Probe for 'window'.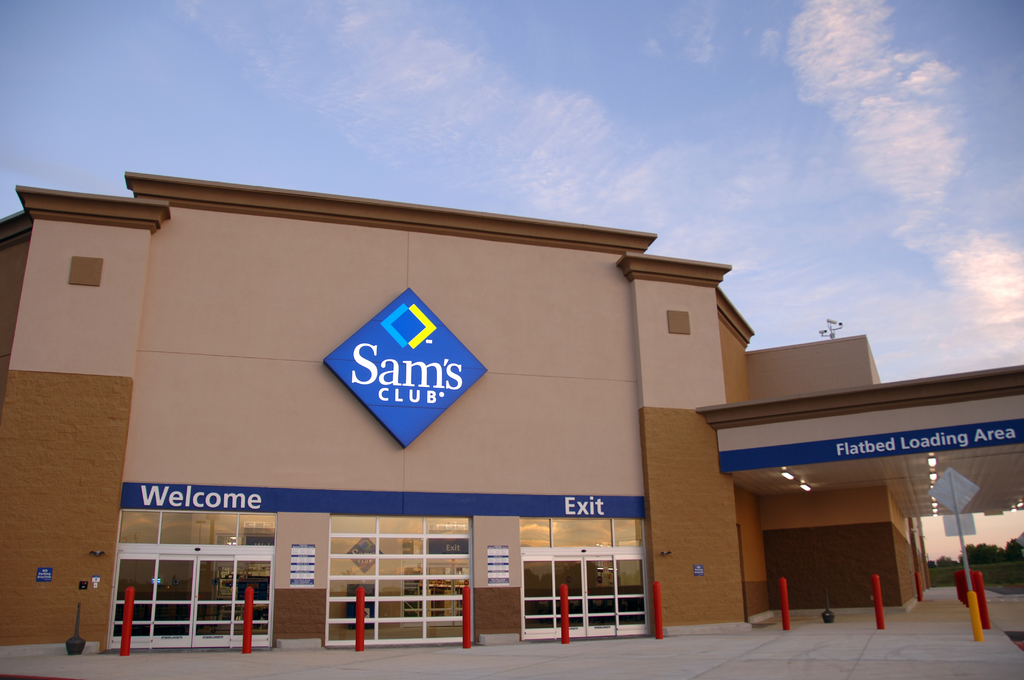
Probe result: 102 544 273 645.
